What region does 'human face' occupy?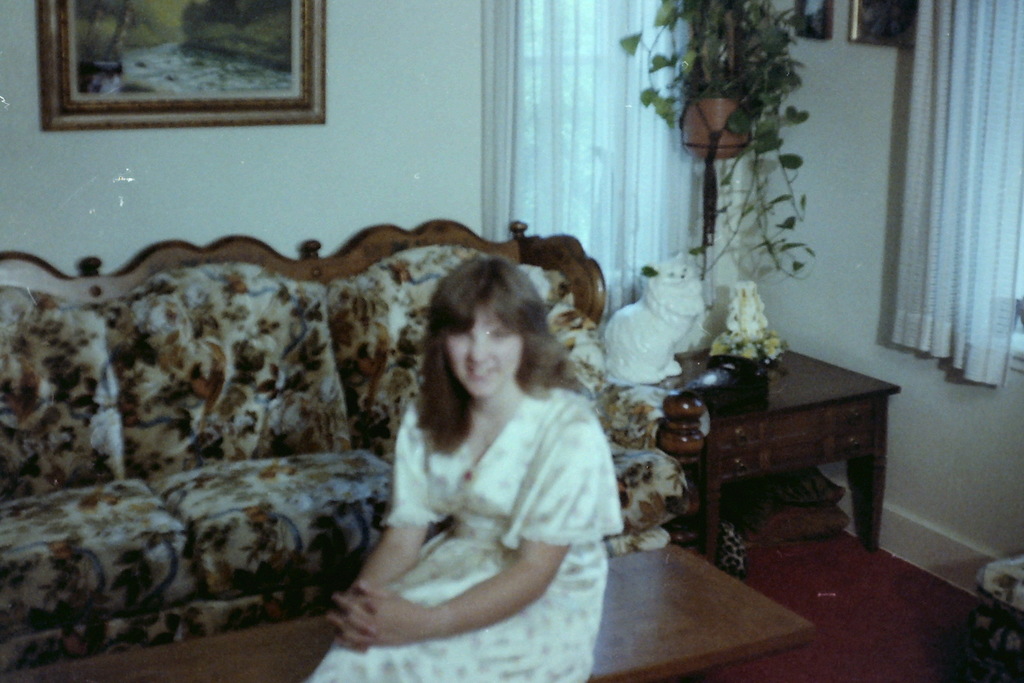
region(444, 311, 524, 400).
